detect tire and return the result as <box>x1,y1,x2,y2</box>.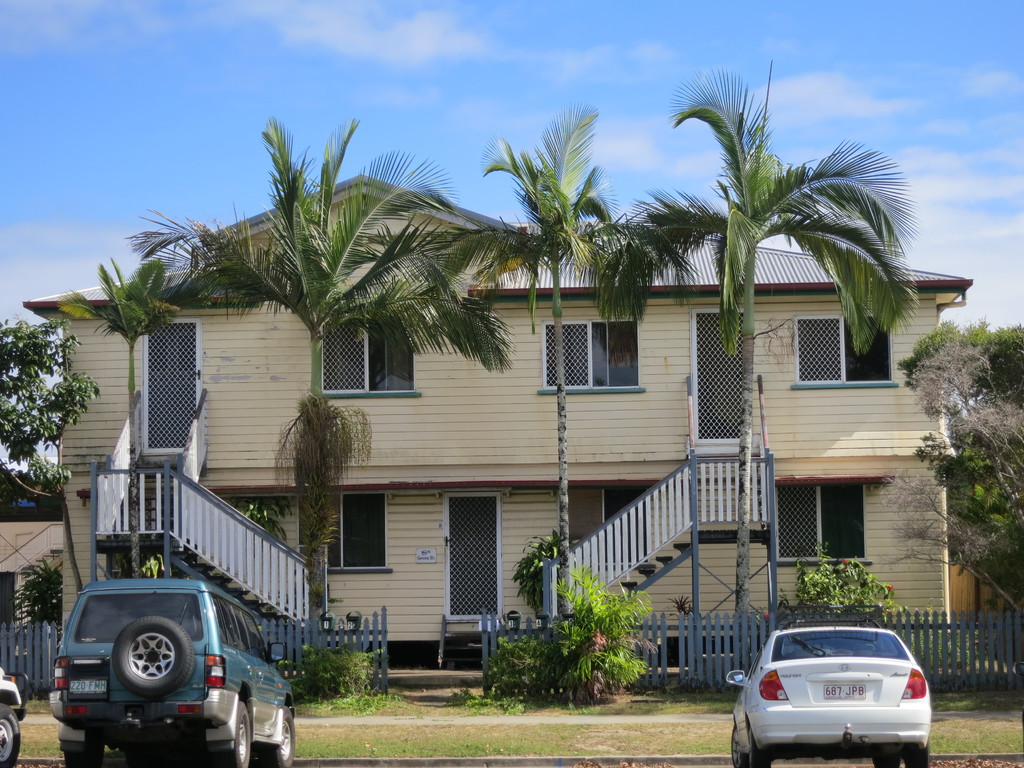
<box>260,709,295,767</box>.
